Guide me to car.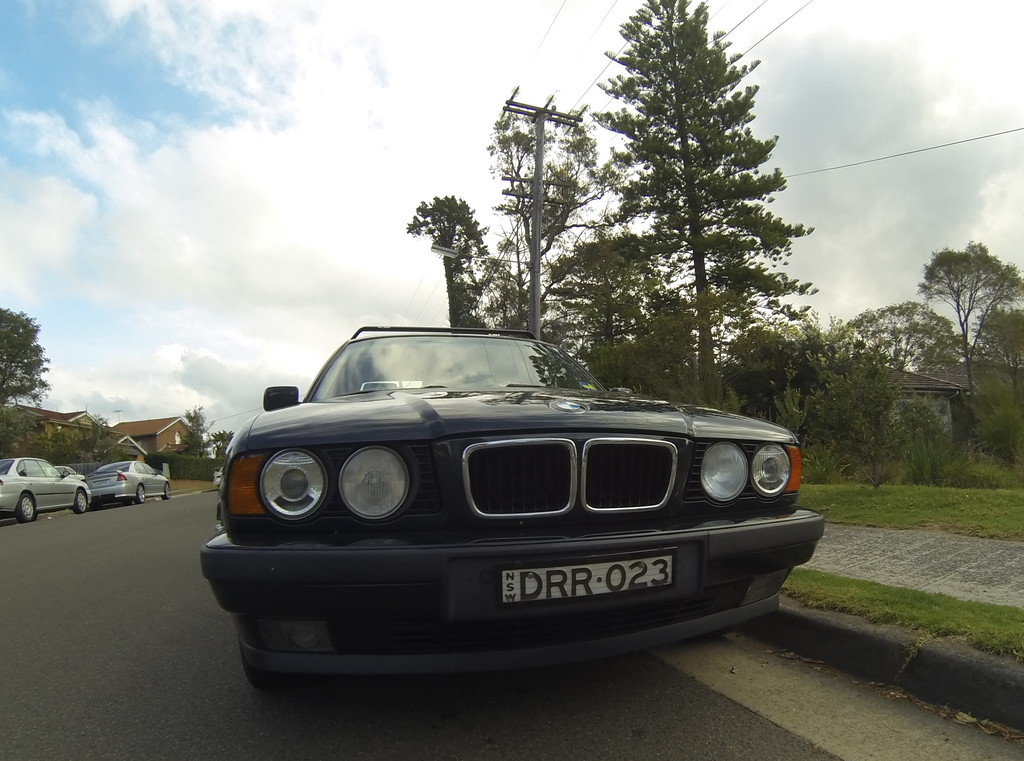
Guidance: 196,310,798,689.
